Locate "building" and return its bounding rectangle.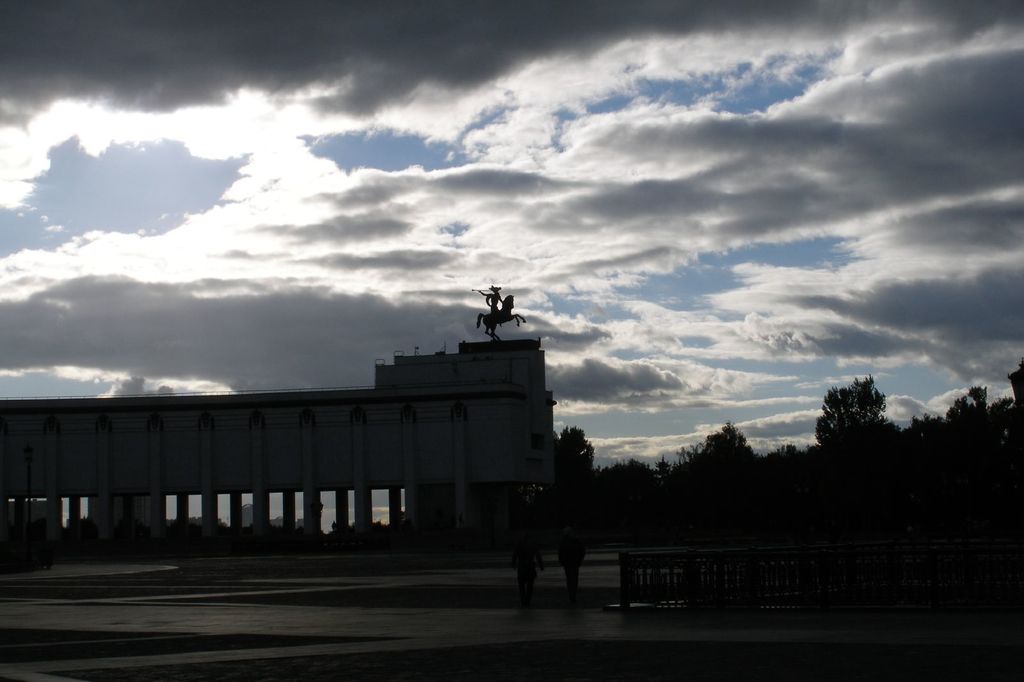
[0, 335, 554, 551].
